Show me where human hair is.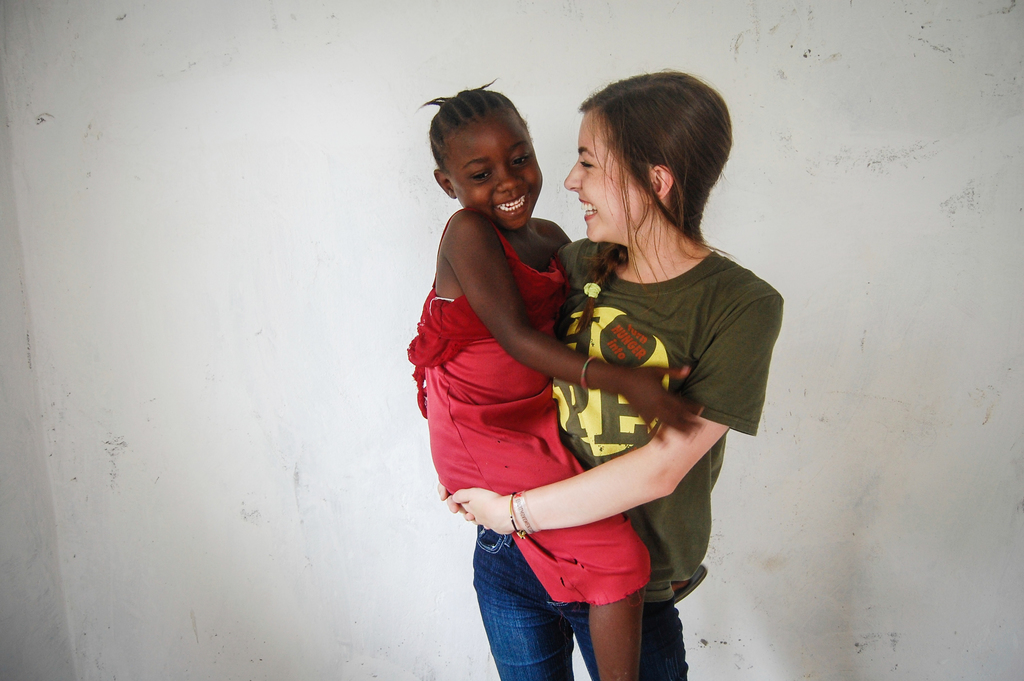
human hair is at <region>577, 67, 735, 288</region>.
